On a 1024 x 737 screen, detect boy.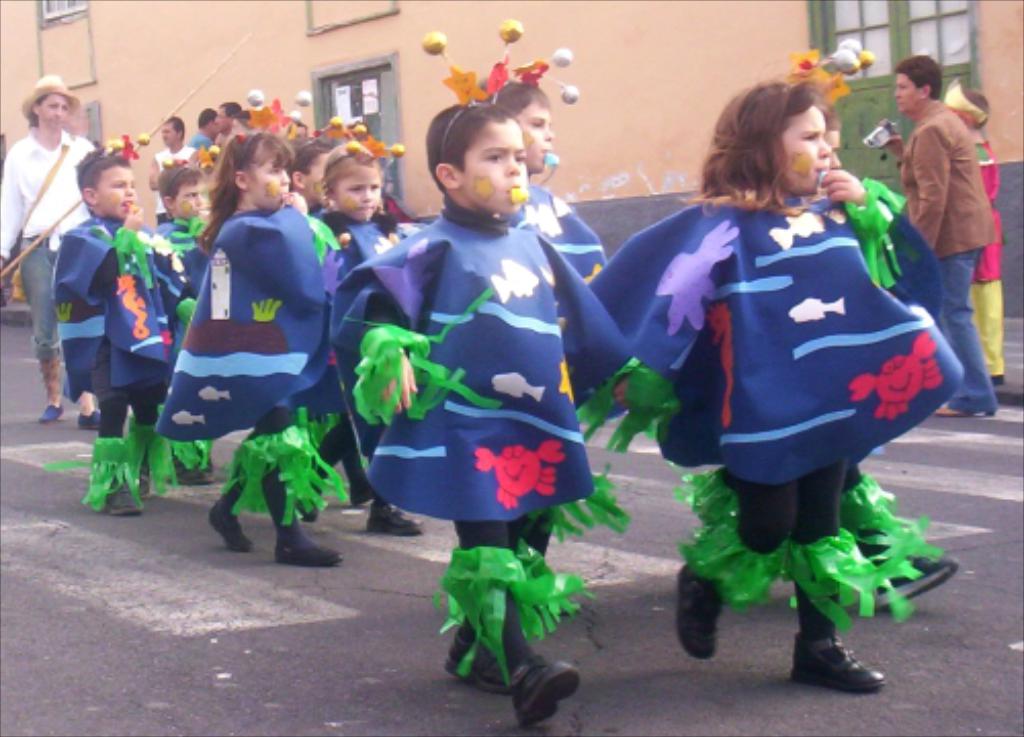
414 12 580 547.
